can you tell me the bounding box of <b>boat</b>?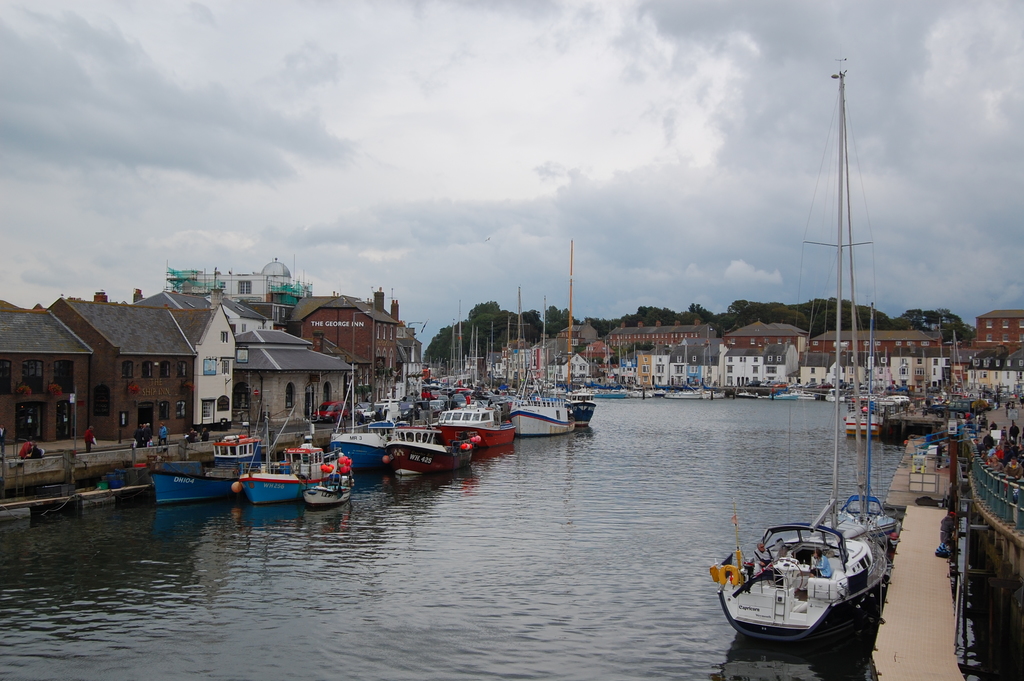
791:63:892:577.
